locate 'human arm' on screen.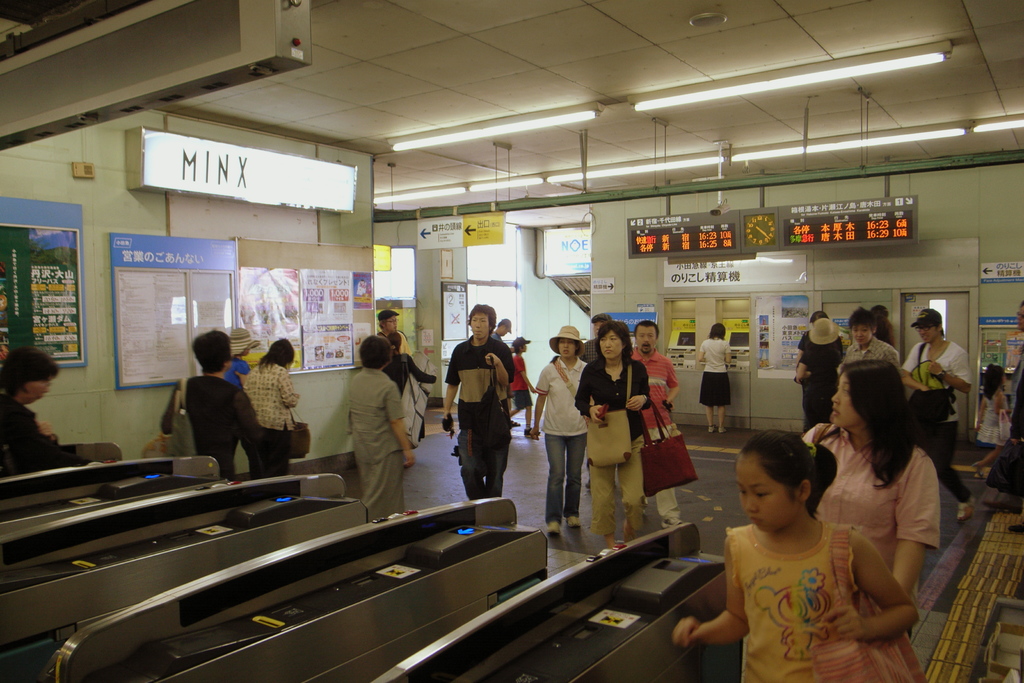
On screen at 970 445 1000 472.
